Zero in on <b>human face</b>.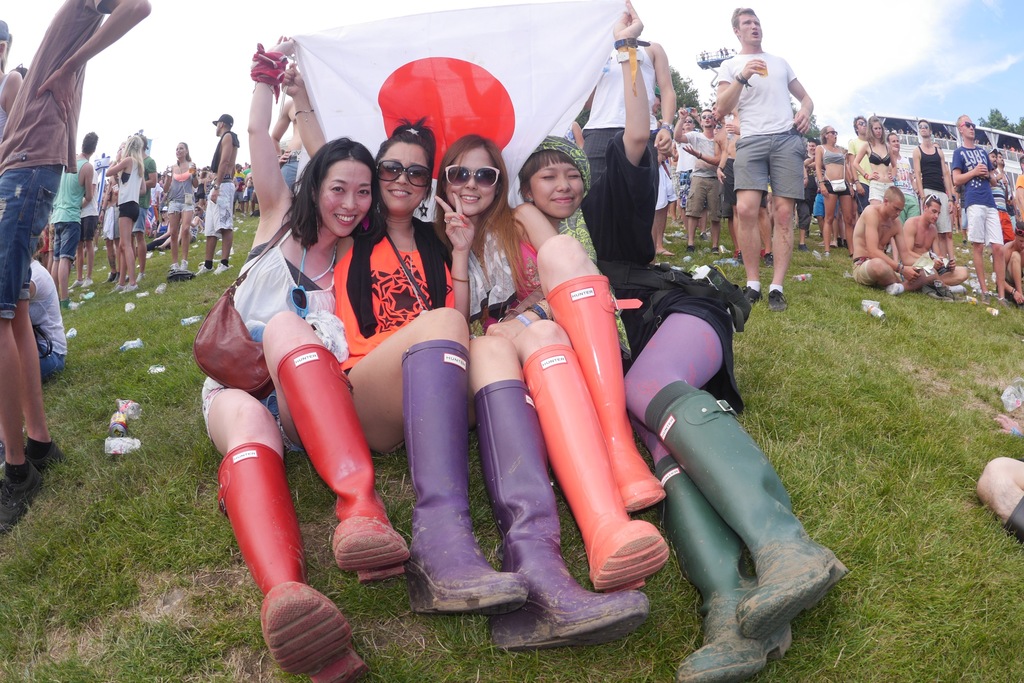
Zeroed in: <bbox>448, 144, 496, 214</bbox>.
